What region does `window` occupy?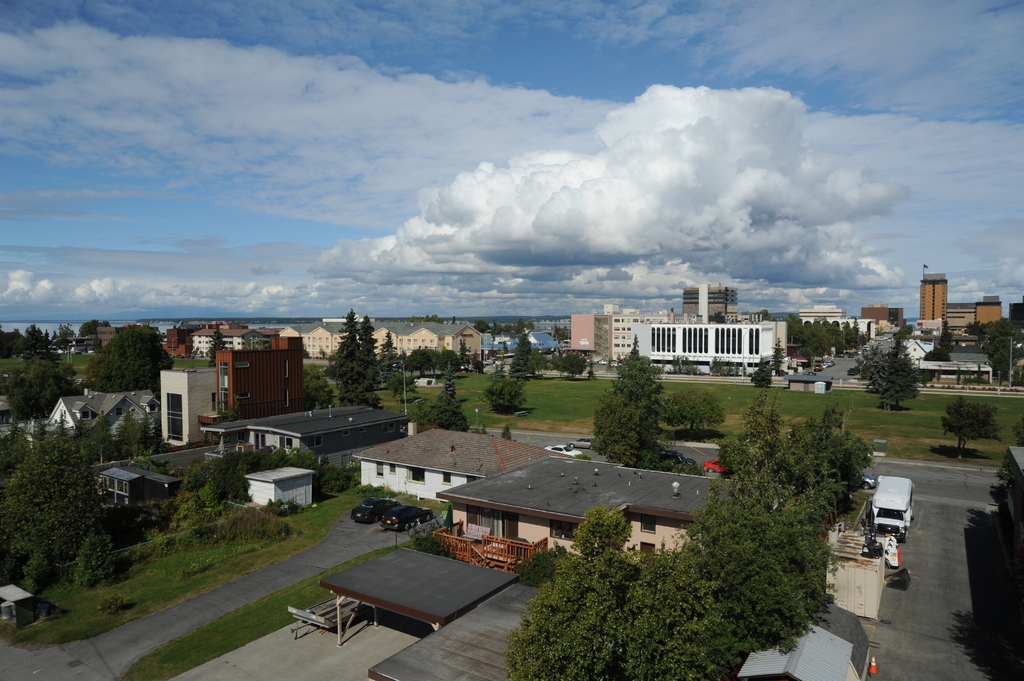
box(100, 474, 129, 498).
